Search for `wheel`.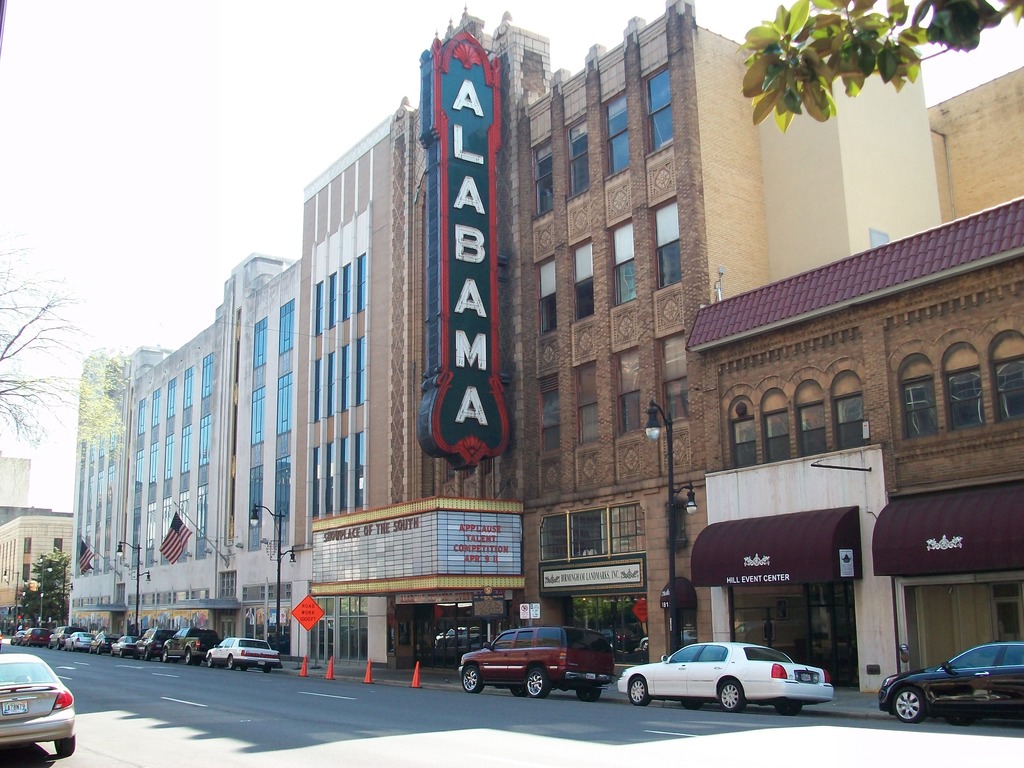
Found at {"x1": 770, "y1": 699, "x2": 803, "y2": 717}.
